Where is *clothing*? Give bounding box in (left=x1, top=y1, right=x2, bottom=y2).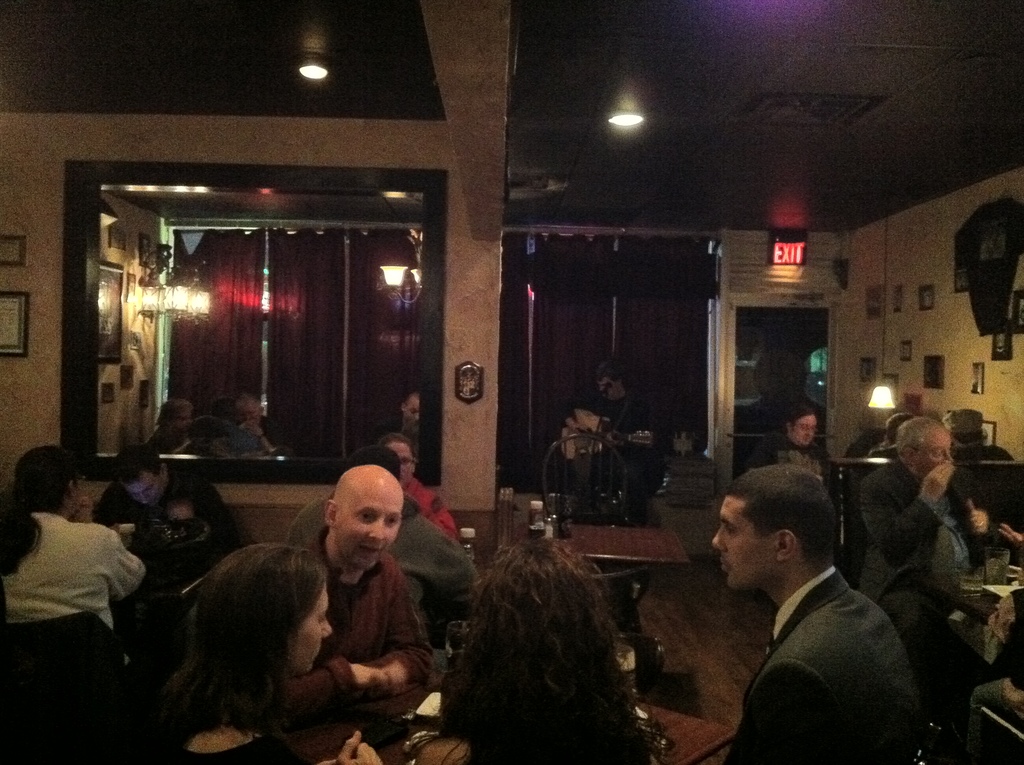
(left=0, top=499, right=164, bottom=661).
